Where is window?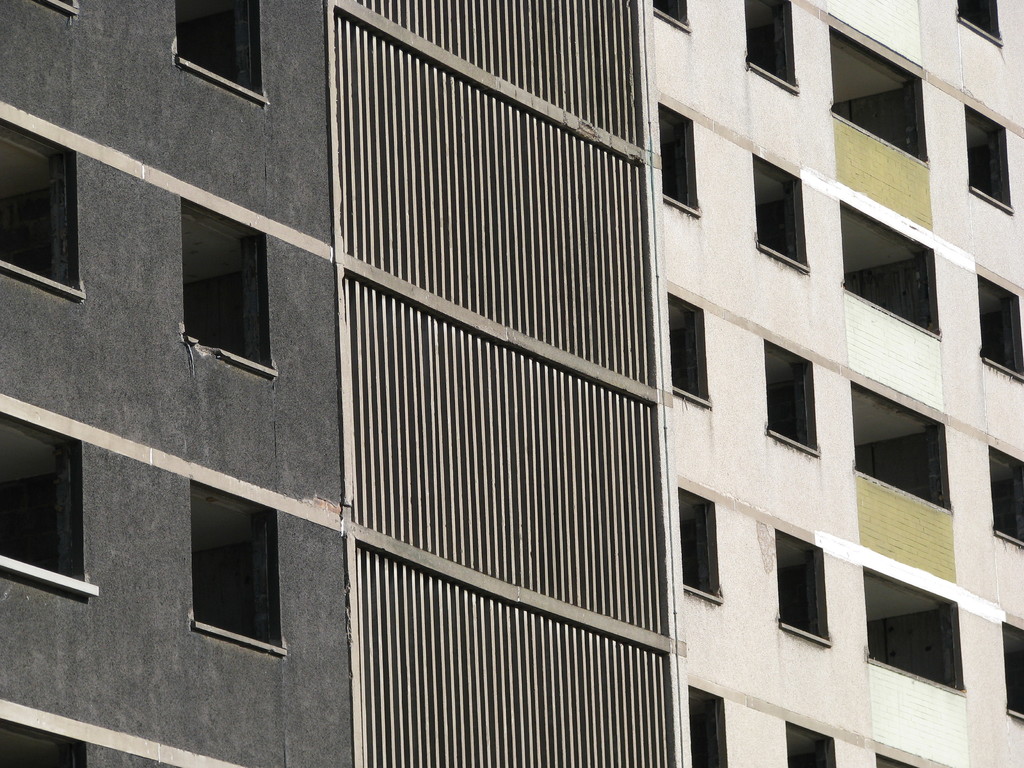
[x1=0, y1=410, x2=96, y2=591].
